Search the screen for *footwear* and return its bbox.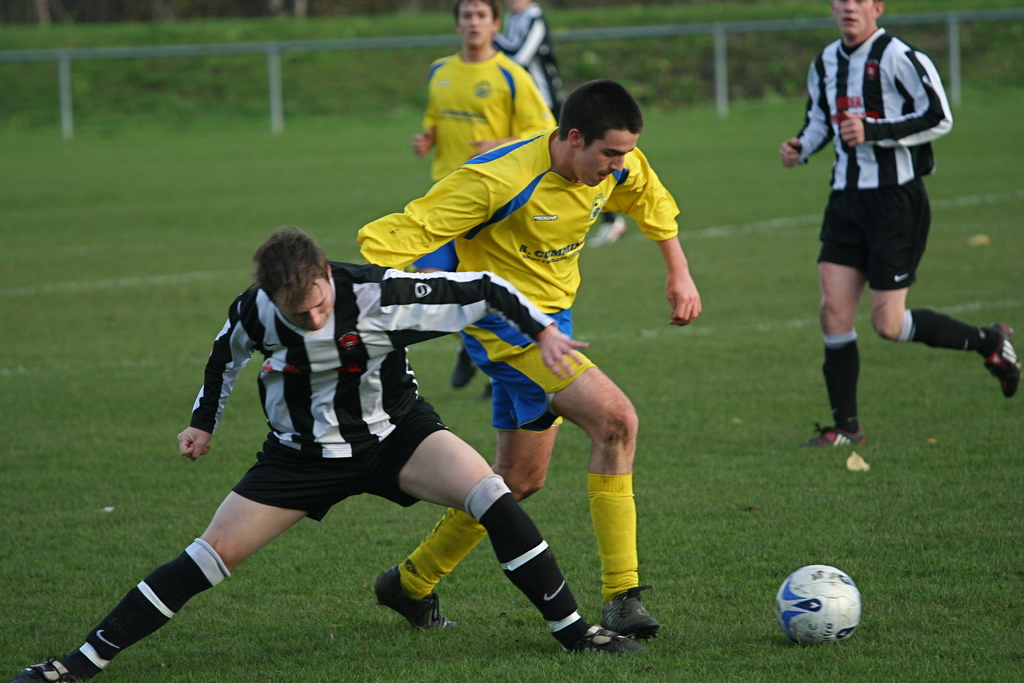
Found: select_region(587, 215, 622, 249).
